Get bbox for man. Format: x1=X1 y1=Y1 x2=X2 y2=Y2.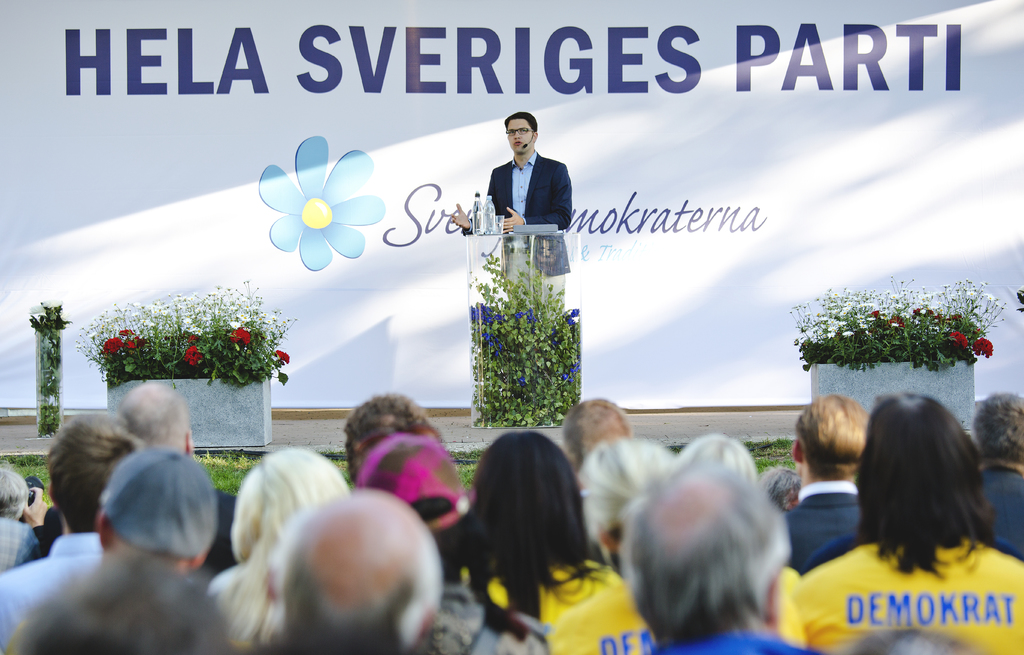
x1=0 y1=416 x2=131 y2=654.
